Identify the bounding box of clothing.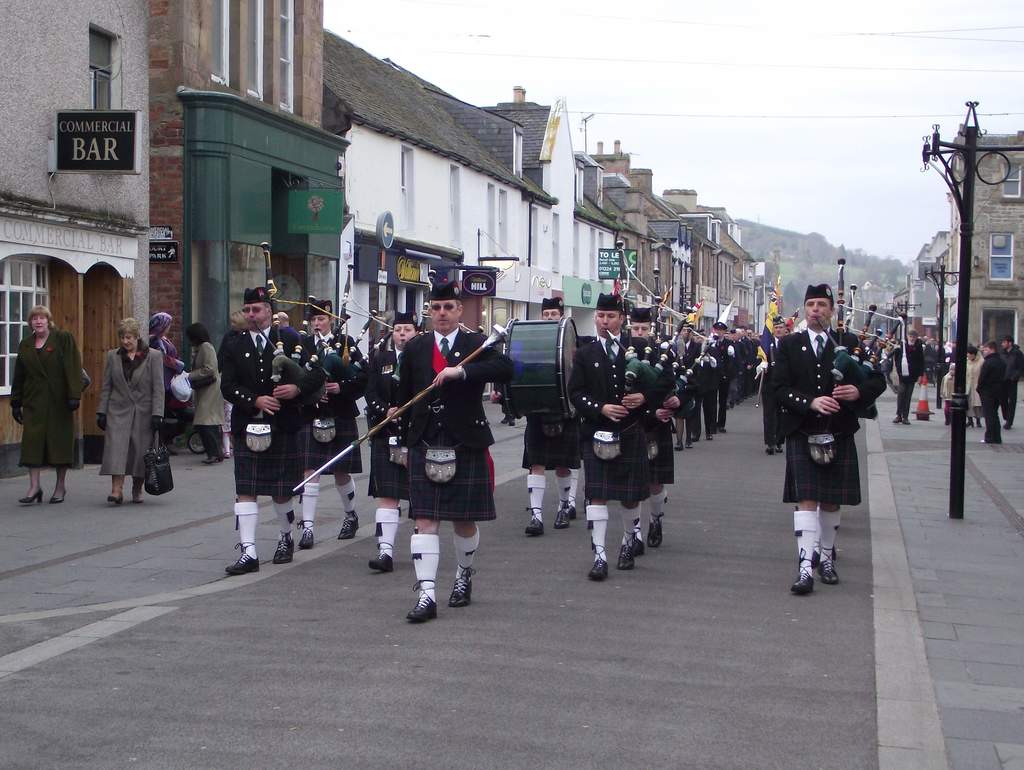
(x1=964, y1=358, x2=984, y2=416).
